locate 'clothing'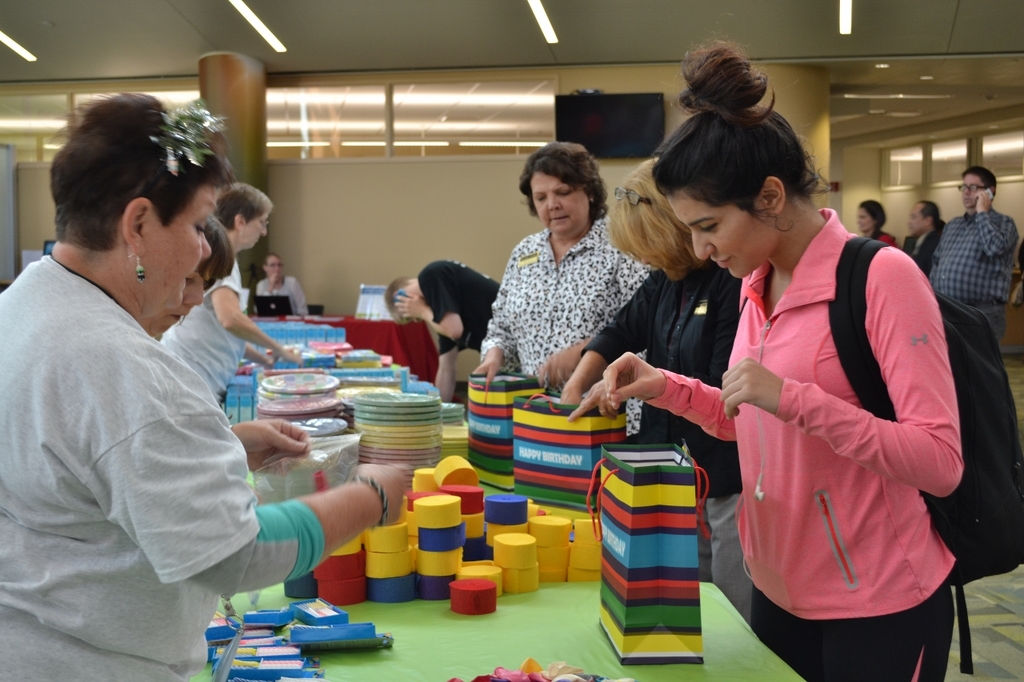
(x1=869, y1=229, x2=898, y2=249)
